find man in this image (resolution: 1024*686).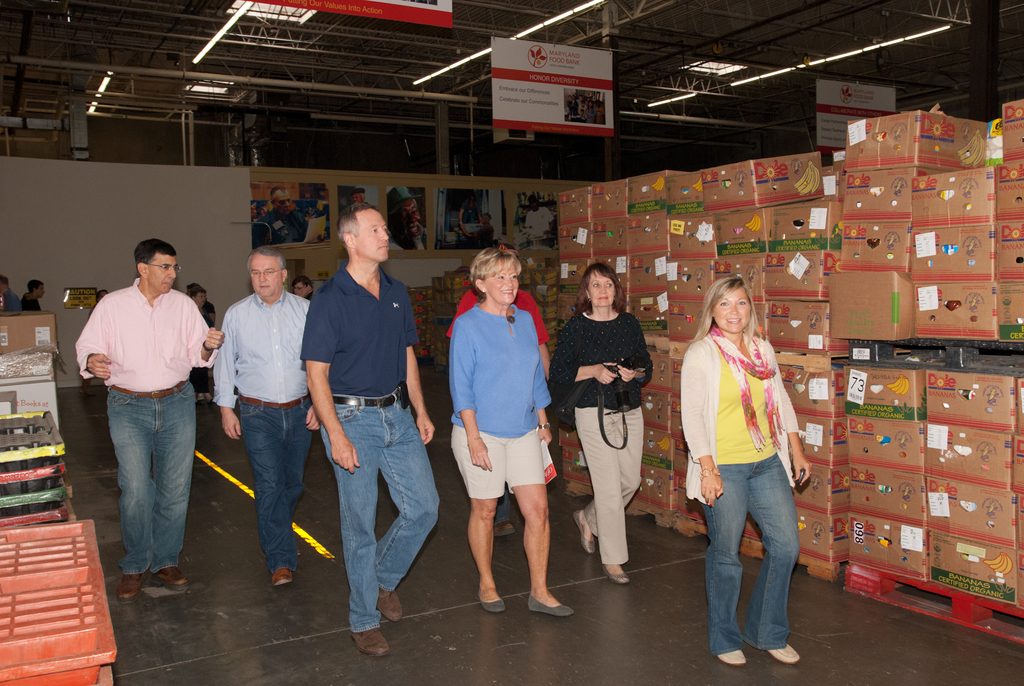
<bbox>352, 190, 369, 203</bbox>.
